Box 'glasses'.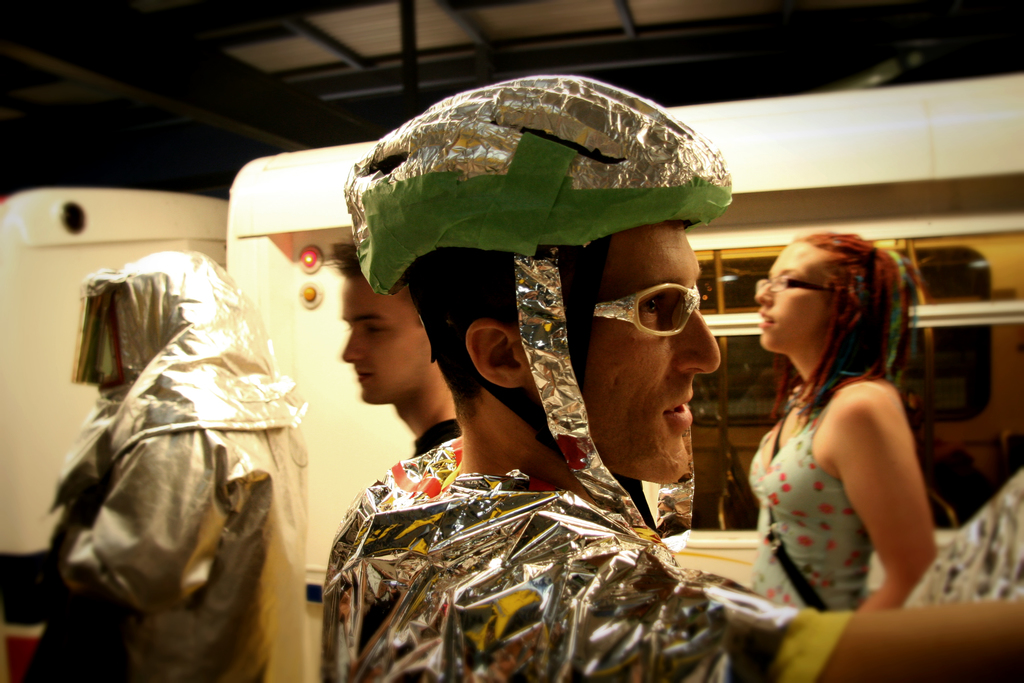
[582,276,716,342].
